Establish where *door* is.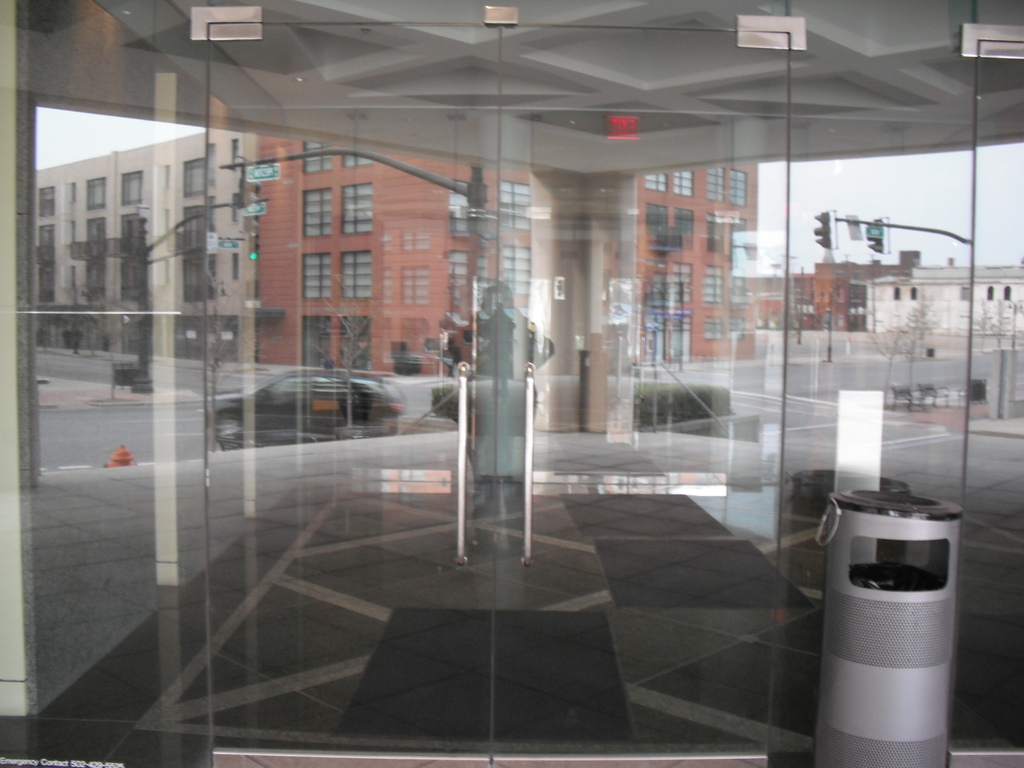
Established at <region>205, 21, 502, 767</region>.
